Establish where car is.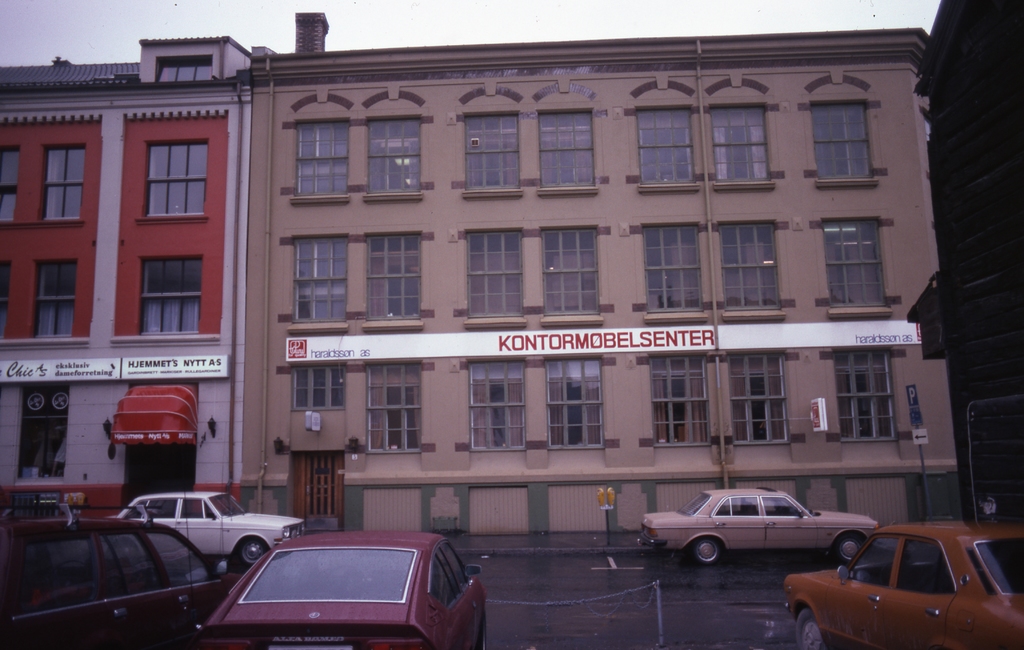
Established at [left=785, top=522, right=1023, bottom=649].
